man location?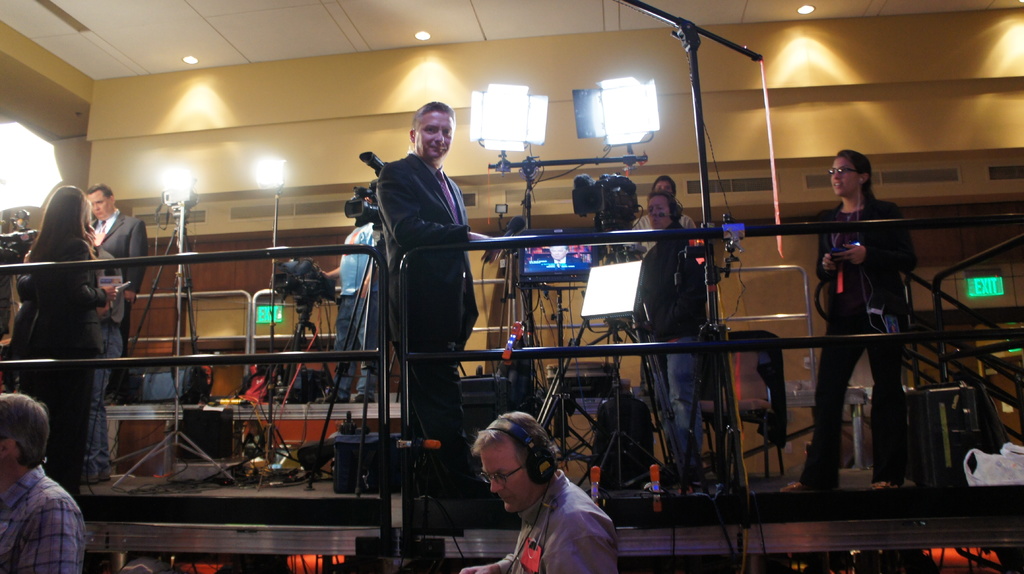
(x1=81, y1=186, x2=152, y2=360)
